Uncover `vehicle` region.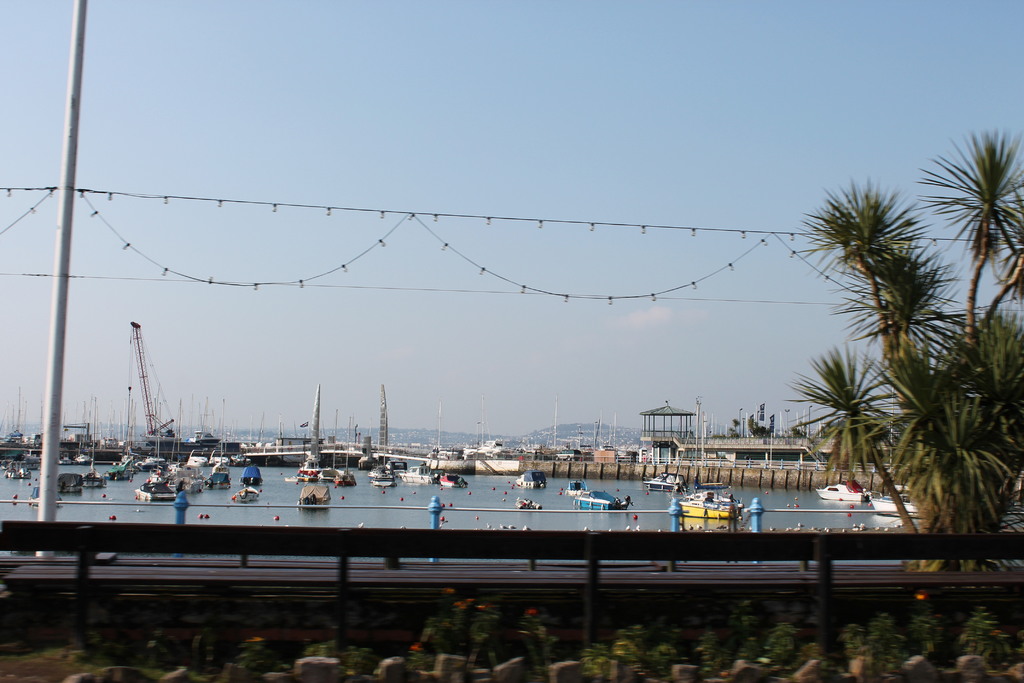
Uncovered: select_region(3, 459, 32, 481).
